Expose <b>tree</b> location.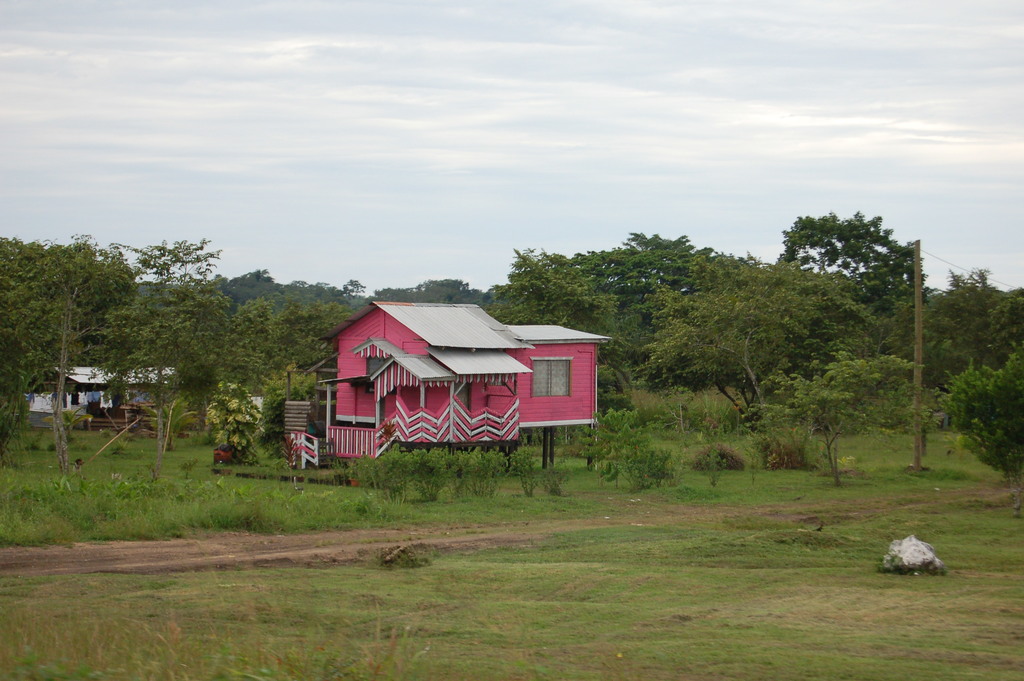
Exposed at box=[116, 228, 237, 448].
